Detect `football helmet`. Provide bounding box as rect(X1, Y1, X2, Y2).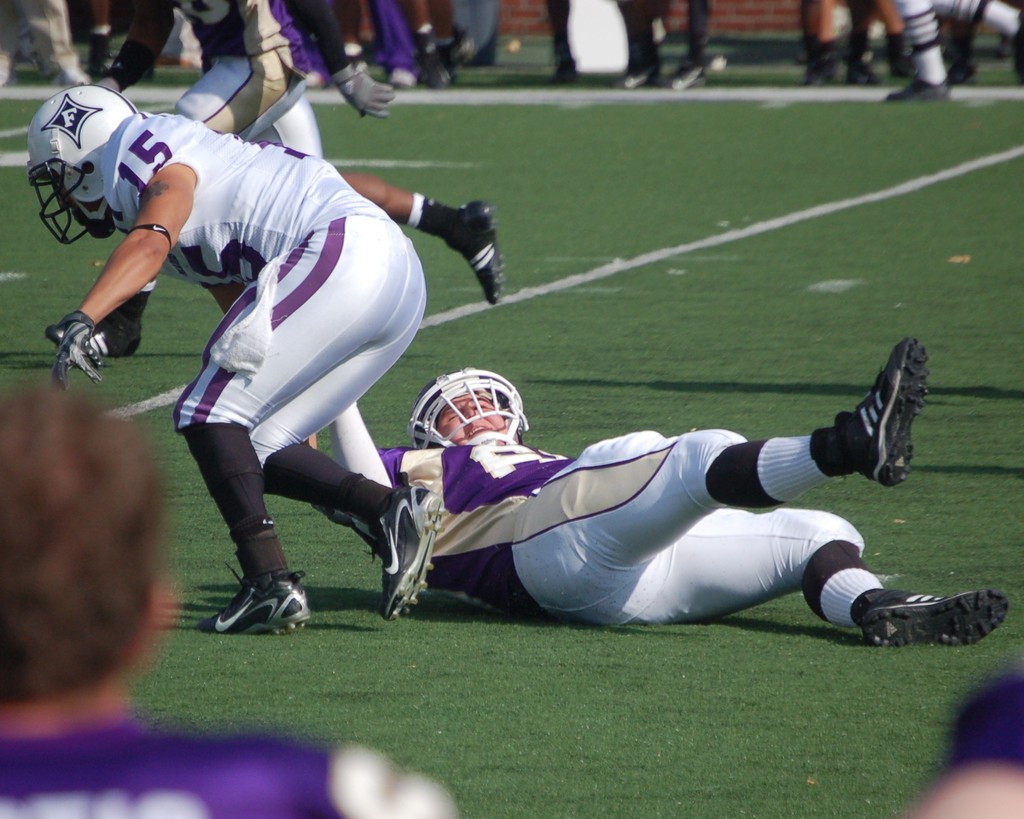
rect(38, 79, 140, 243).
